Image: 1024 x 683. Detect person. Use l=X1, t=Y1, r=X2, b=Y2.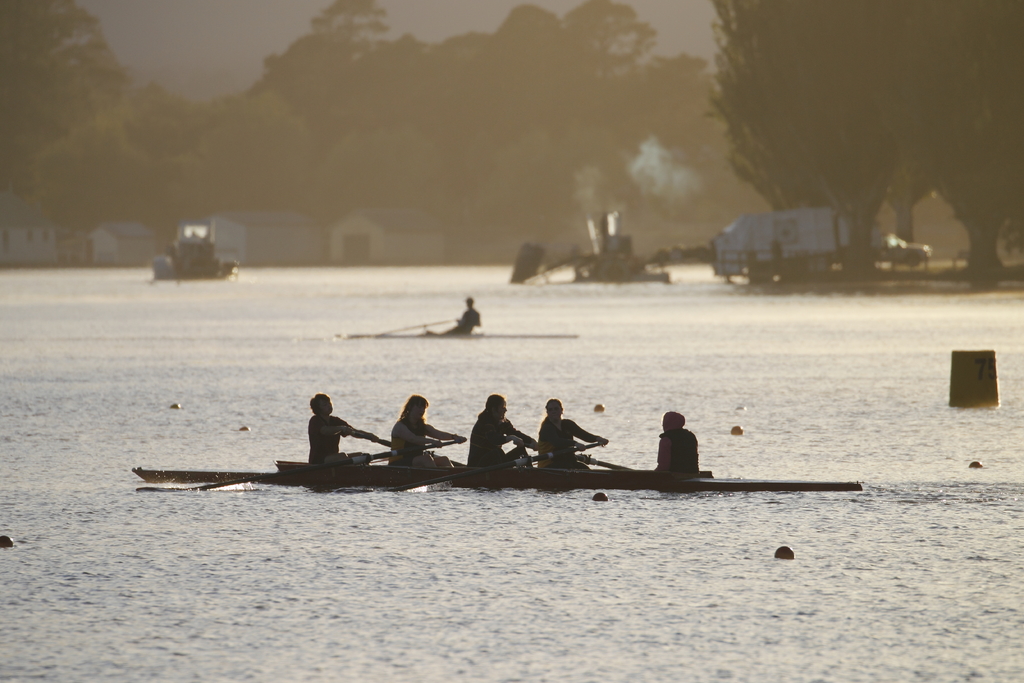
l=301, t=390, r=394, b=466.
